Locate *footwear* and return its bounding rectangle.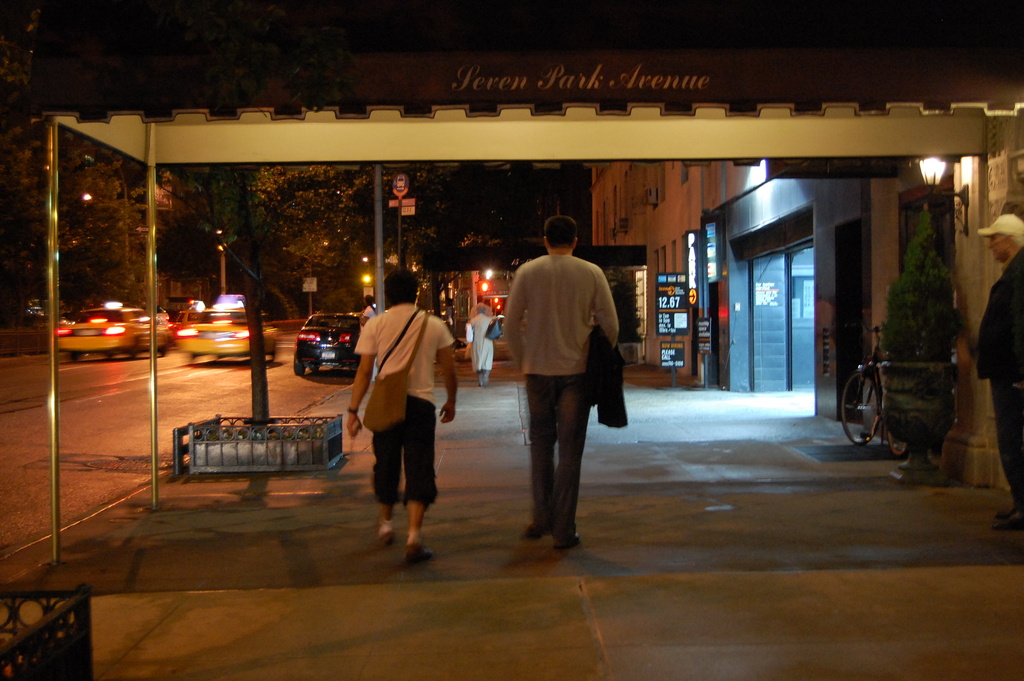
(left=550, top=534, right=582, bottom=554).
